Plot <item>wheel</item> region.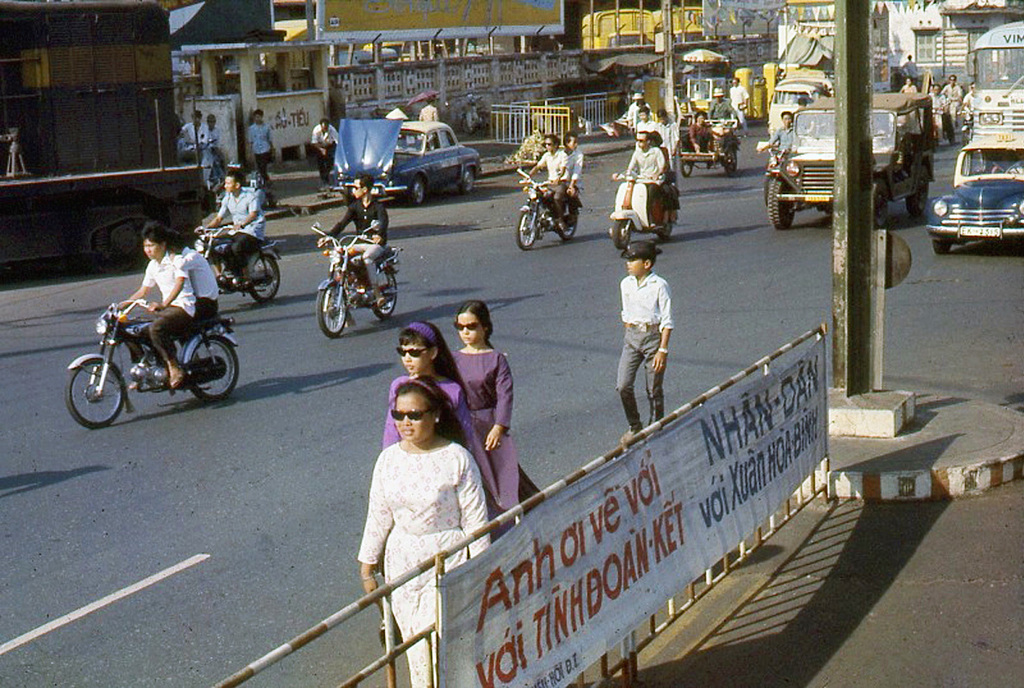
Plotted at locate(313, 278, 349, 339).
